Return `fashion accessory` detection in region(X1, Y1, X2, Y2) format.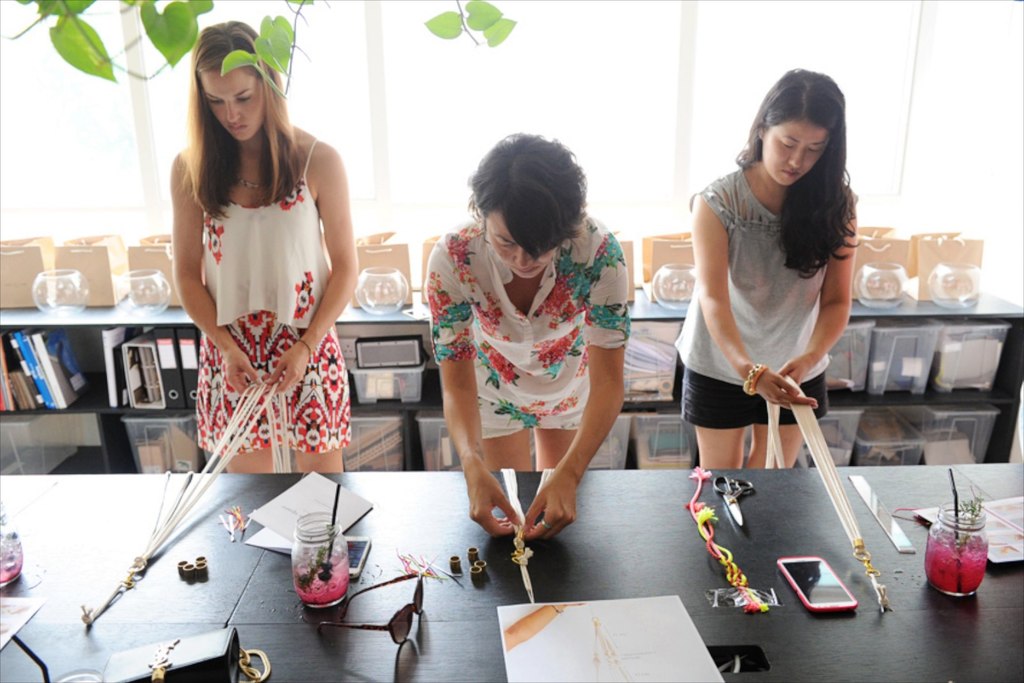
region(685, 465, 772, 613).
